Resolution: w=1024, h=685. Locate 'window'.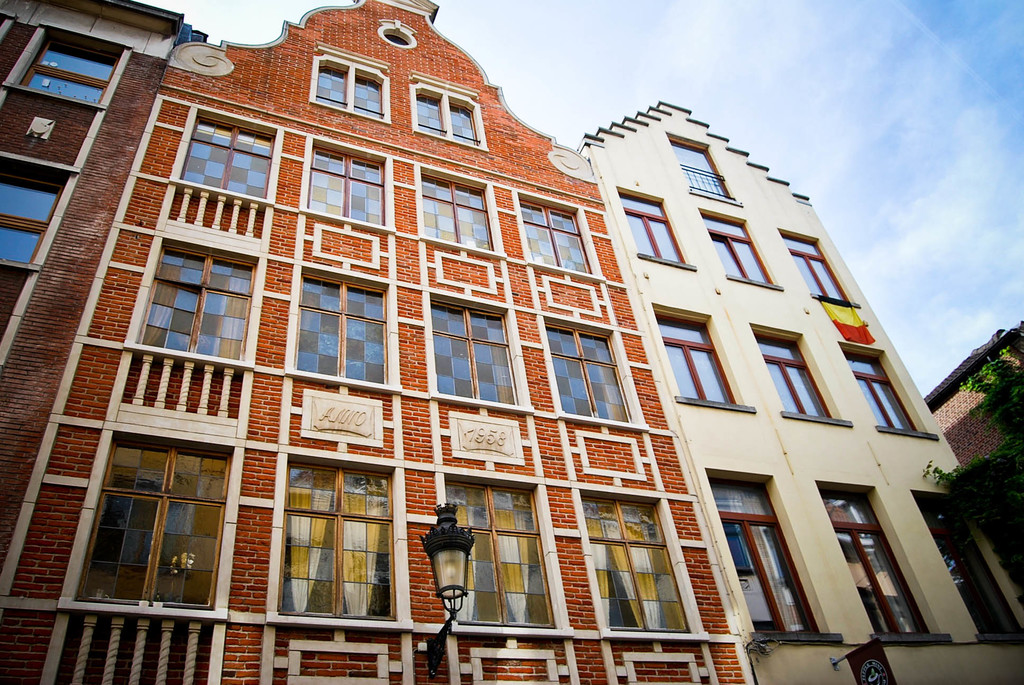
l=188, t=121, r=271, b=200.
